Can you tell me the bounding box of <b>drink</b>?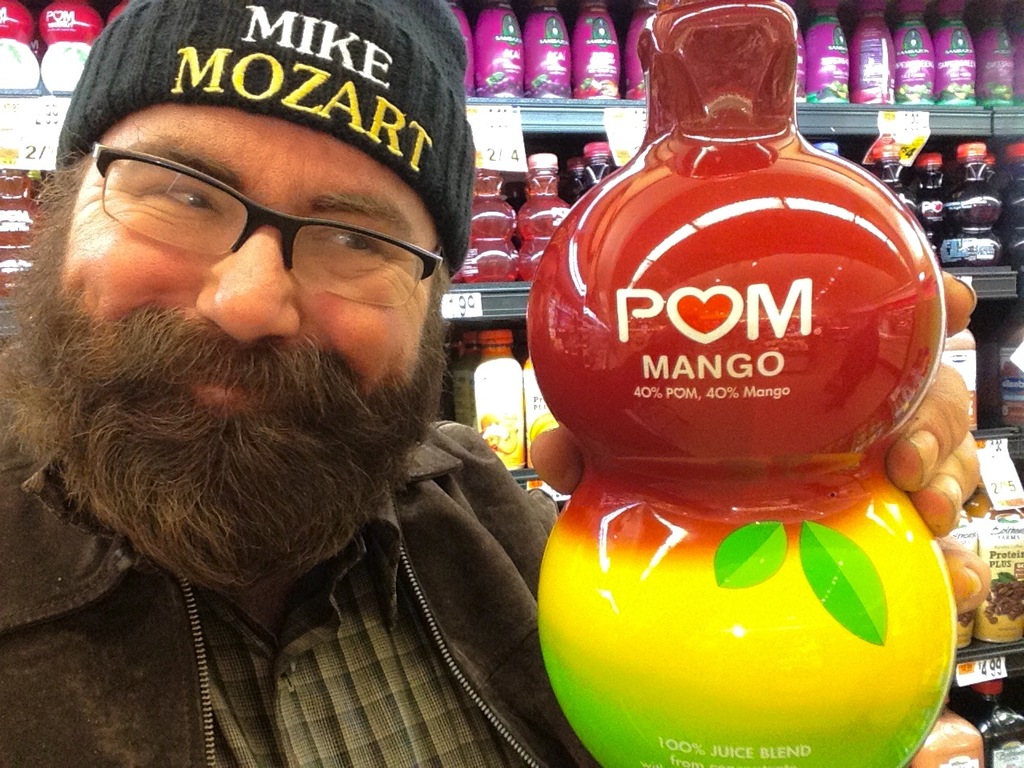
(left=935, top=148, right=993, bottom=264).
